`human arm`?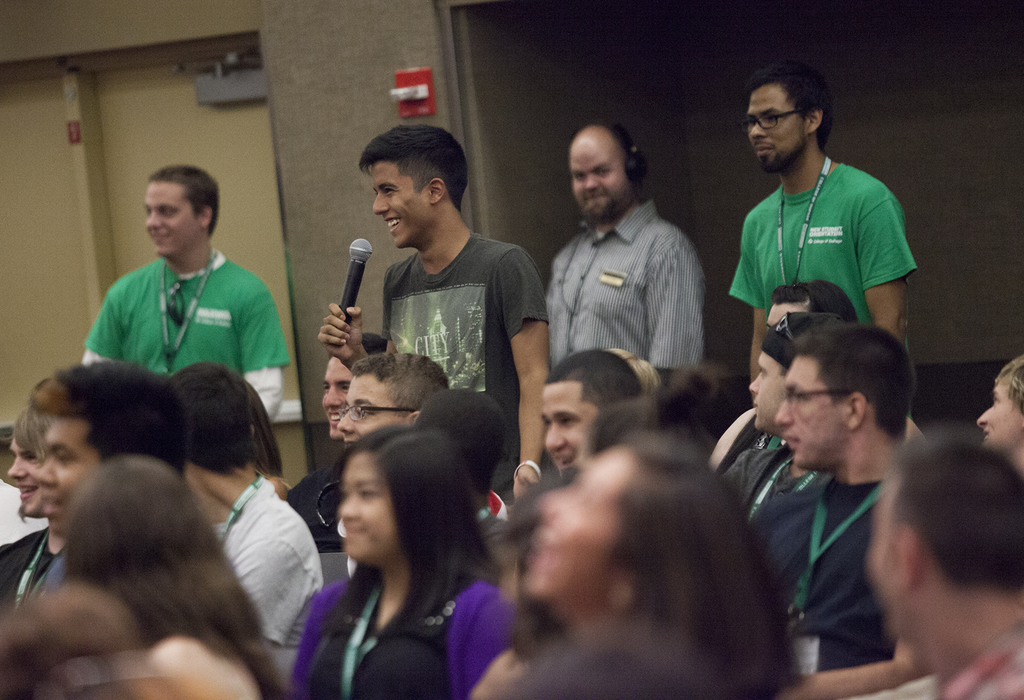
(left=230, top=545, right=298, bottom=635)
